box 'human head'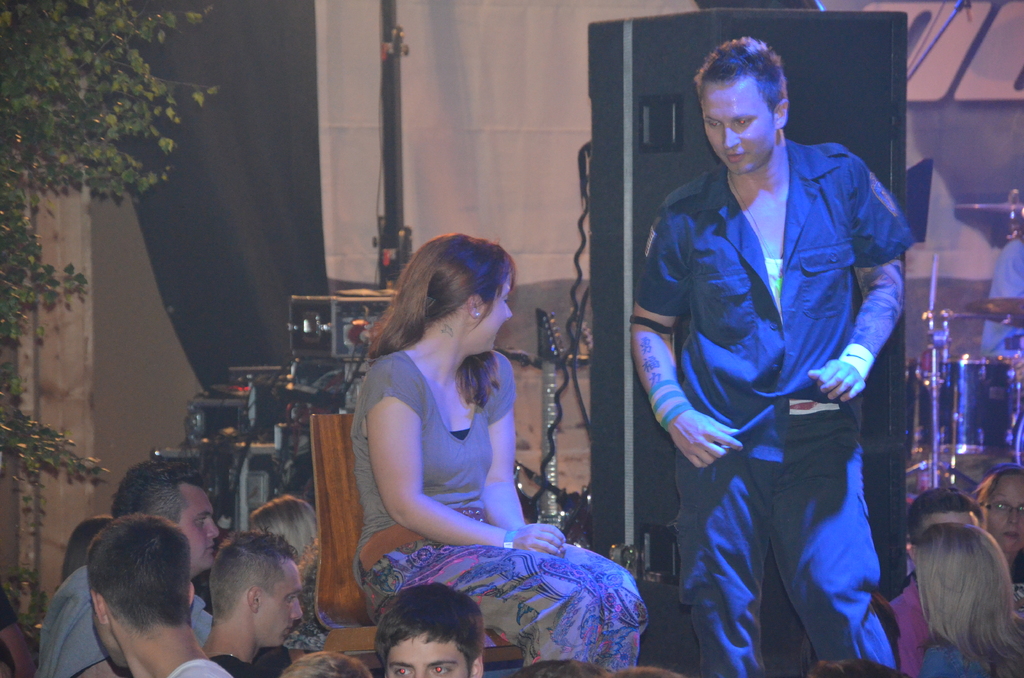
(399,234,517,353)
